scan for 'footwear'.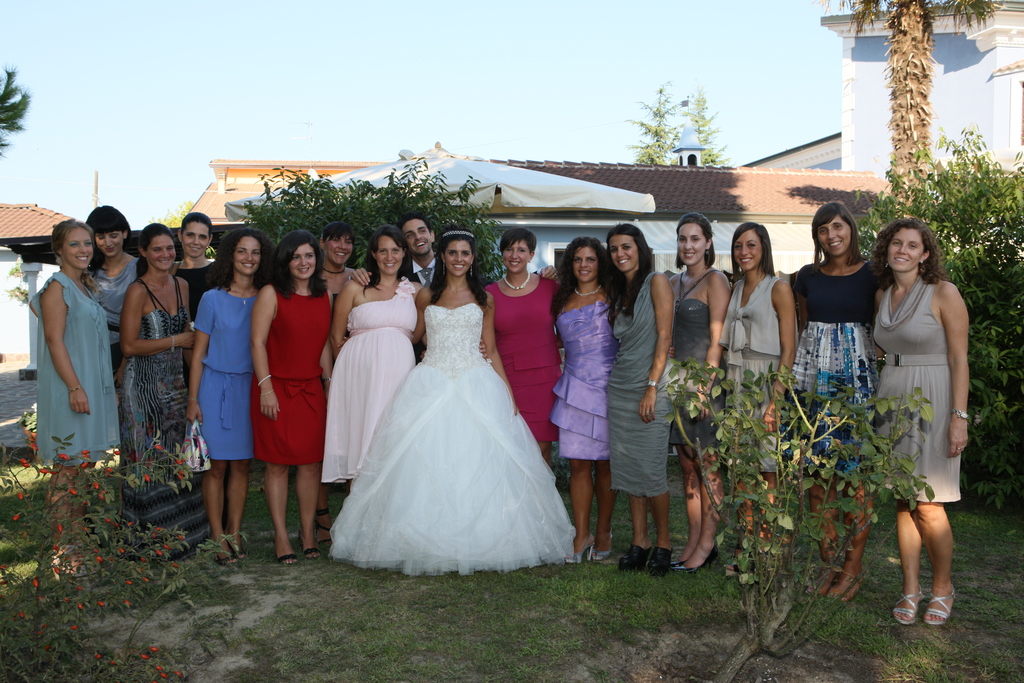
Scan result: box(230, 541, 249, 566).
